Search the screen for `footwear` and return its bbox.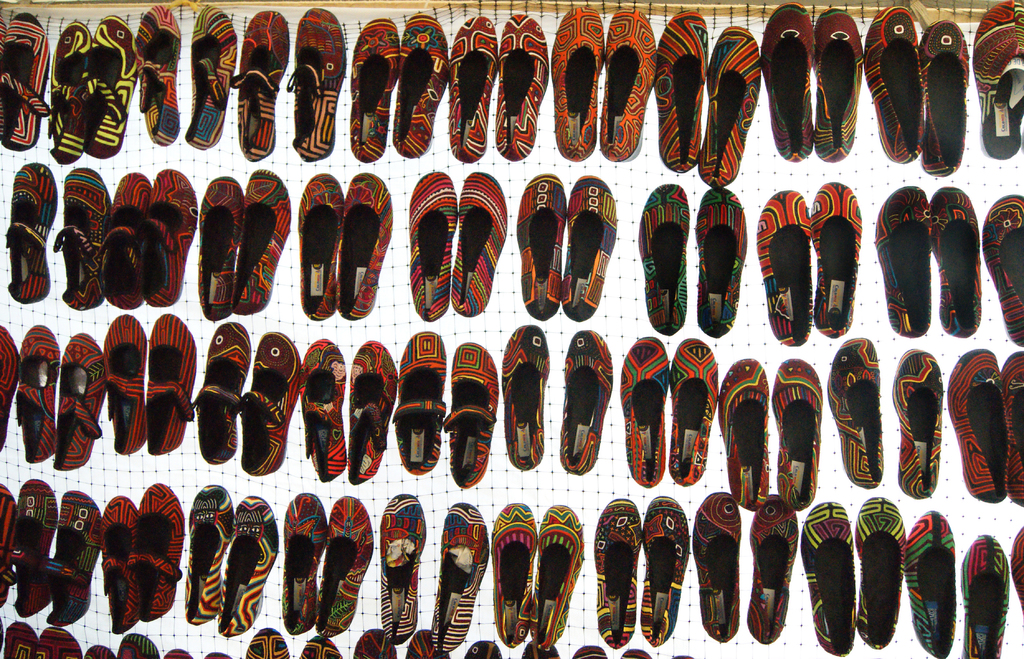
Found: 947/345/1010/500.
